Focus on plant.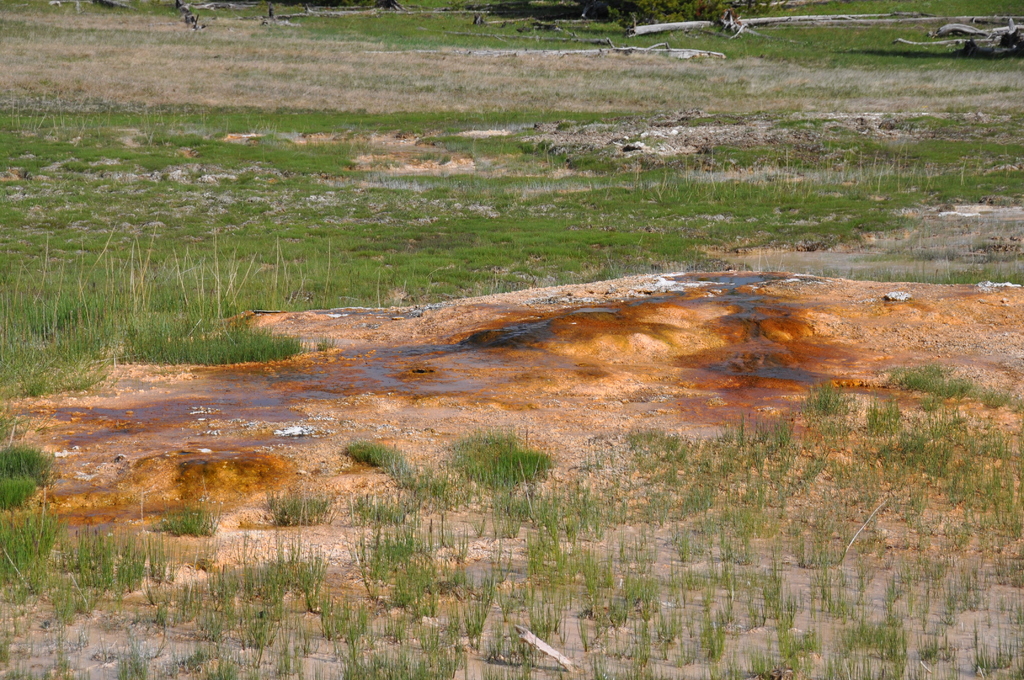
Focused at BBox(0, 444, 58, 483).
